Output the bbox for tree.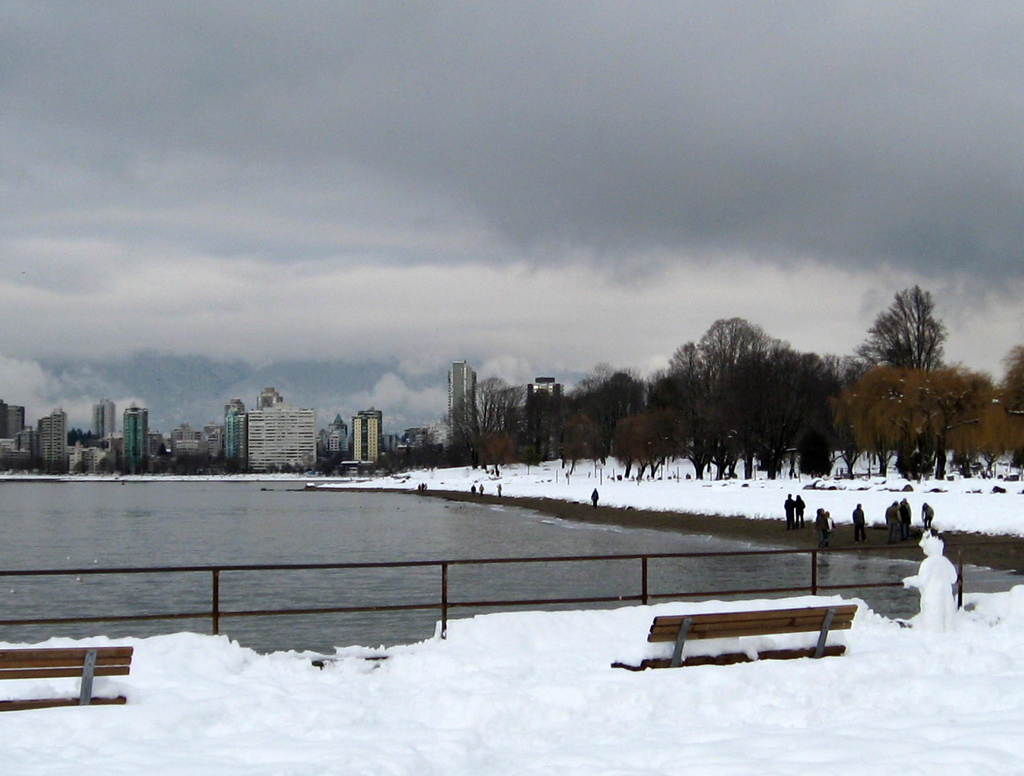
locate(618, 409, 645, 469).
